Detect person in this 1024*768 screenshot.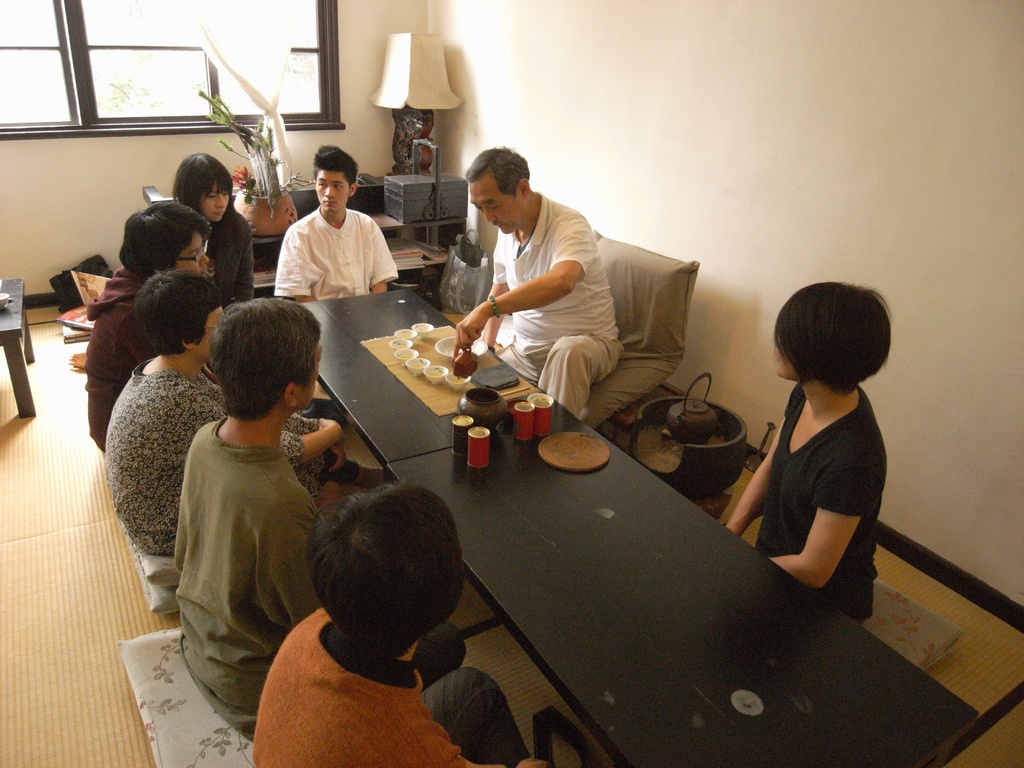
Detection: [x1=260, y1=161, x2=388, y2=304].
